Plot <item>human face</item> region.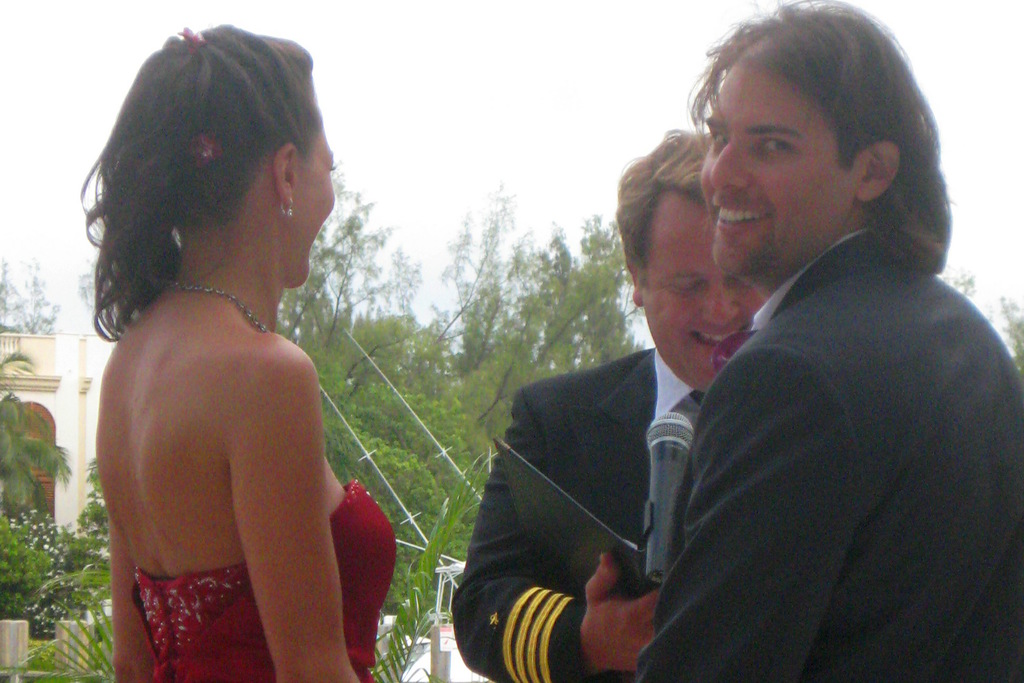
Plotted at crop(641, 199, 755, 383).
